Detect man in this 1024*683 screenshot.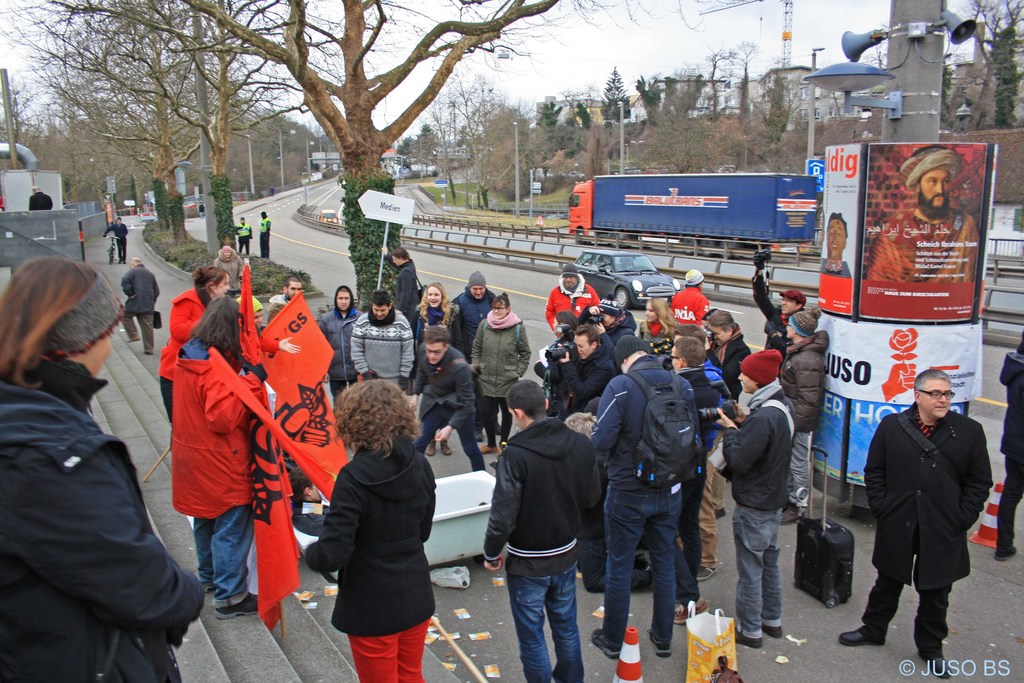
Detection: select_region(865, 358, 996, 663).
